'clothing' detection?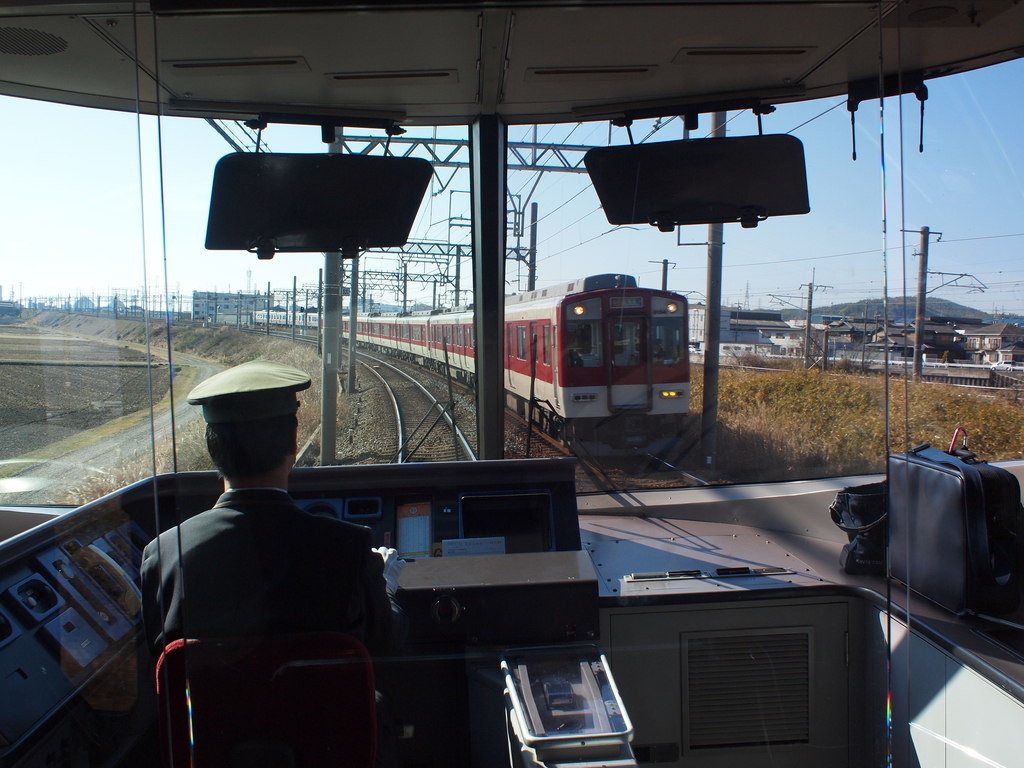
bbox(113, 451, 390, 729)
